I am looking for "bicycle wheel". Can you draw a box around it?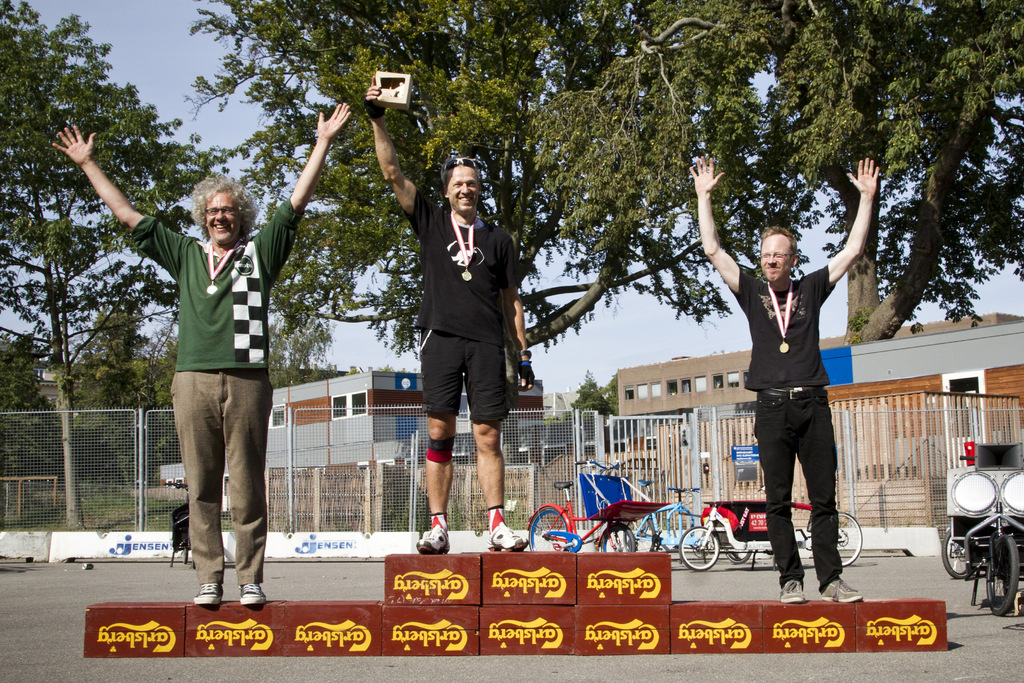
Sure, the bounding box is [680, 528, 720, 572].
